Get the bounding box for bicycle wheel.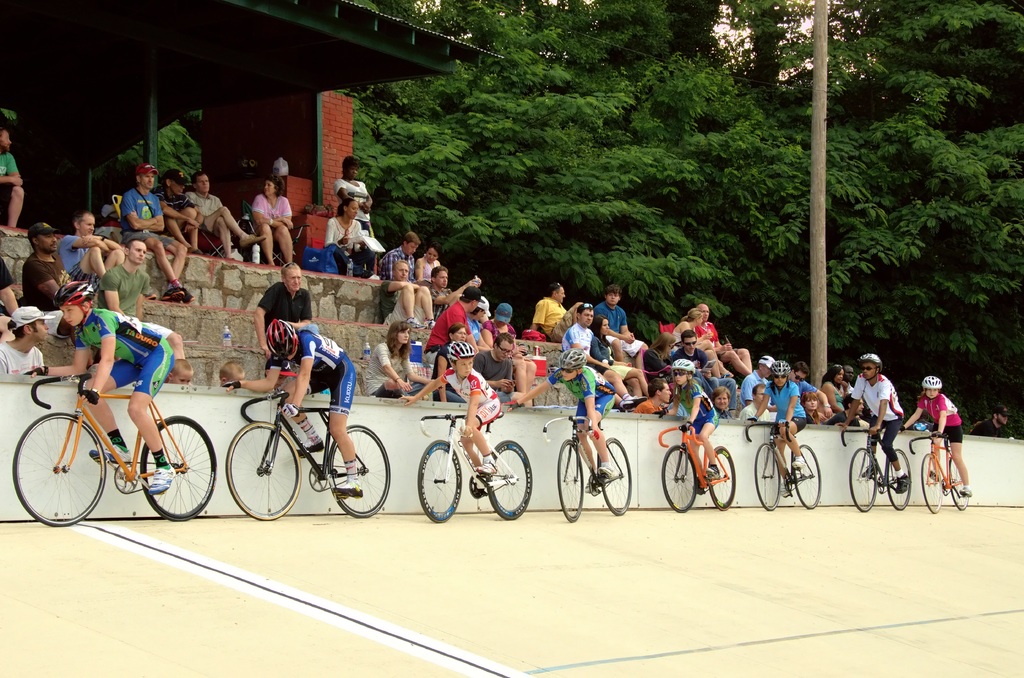
l=21, t=424, r=101, b=528.
